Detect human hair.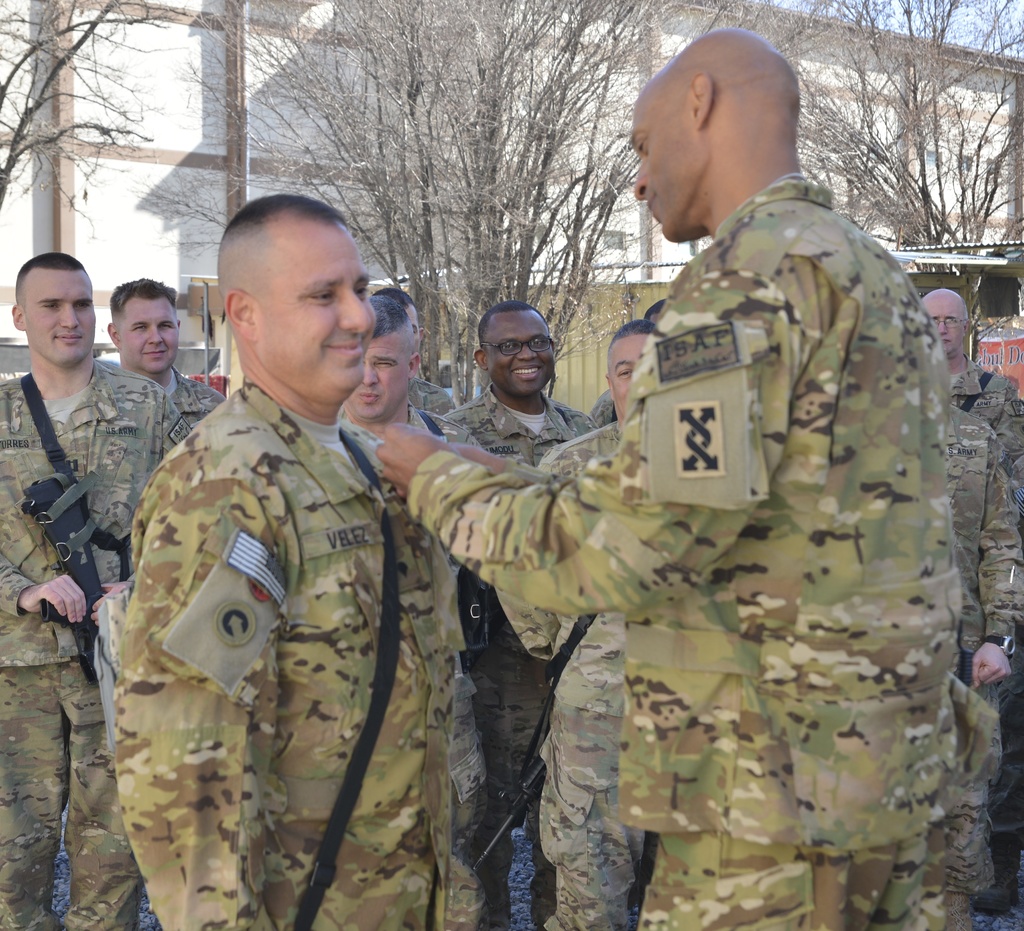
Detected at <box>643,298,665,320</box>.
